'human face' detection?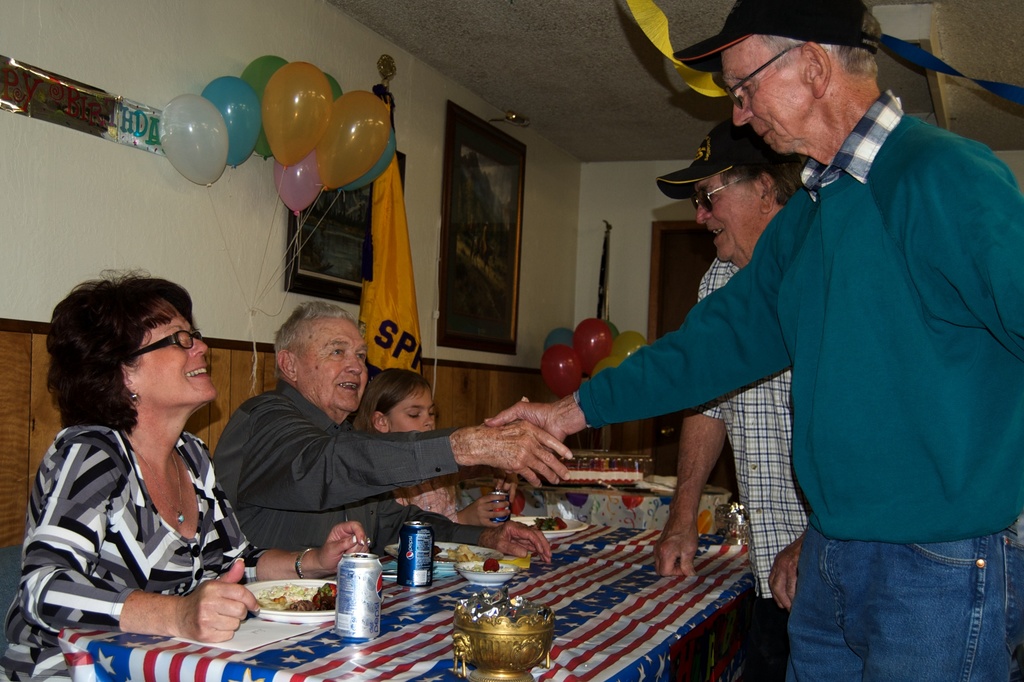
697, 184, 764, 265
